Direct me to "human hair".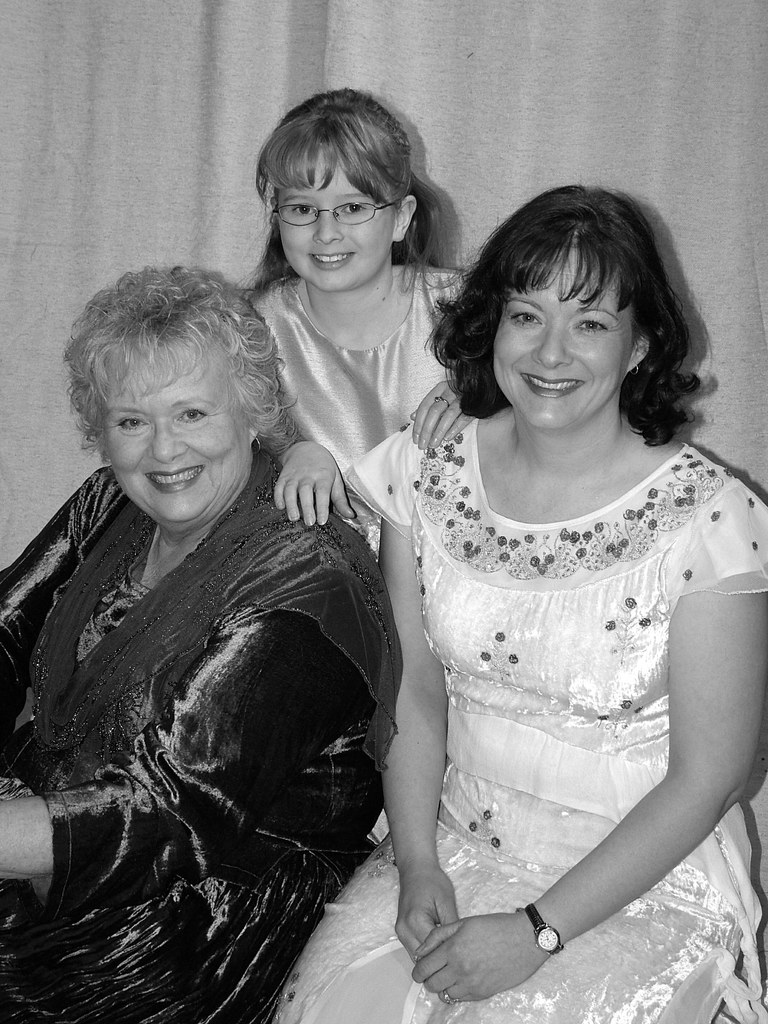
Direction: l=455, t=176, r=693, b=412.
